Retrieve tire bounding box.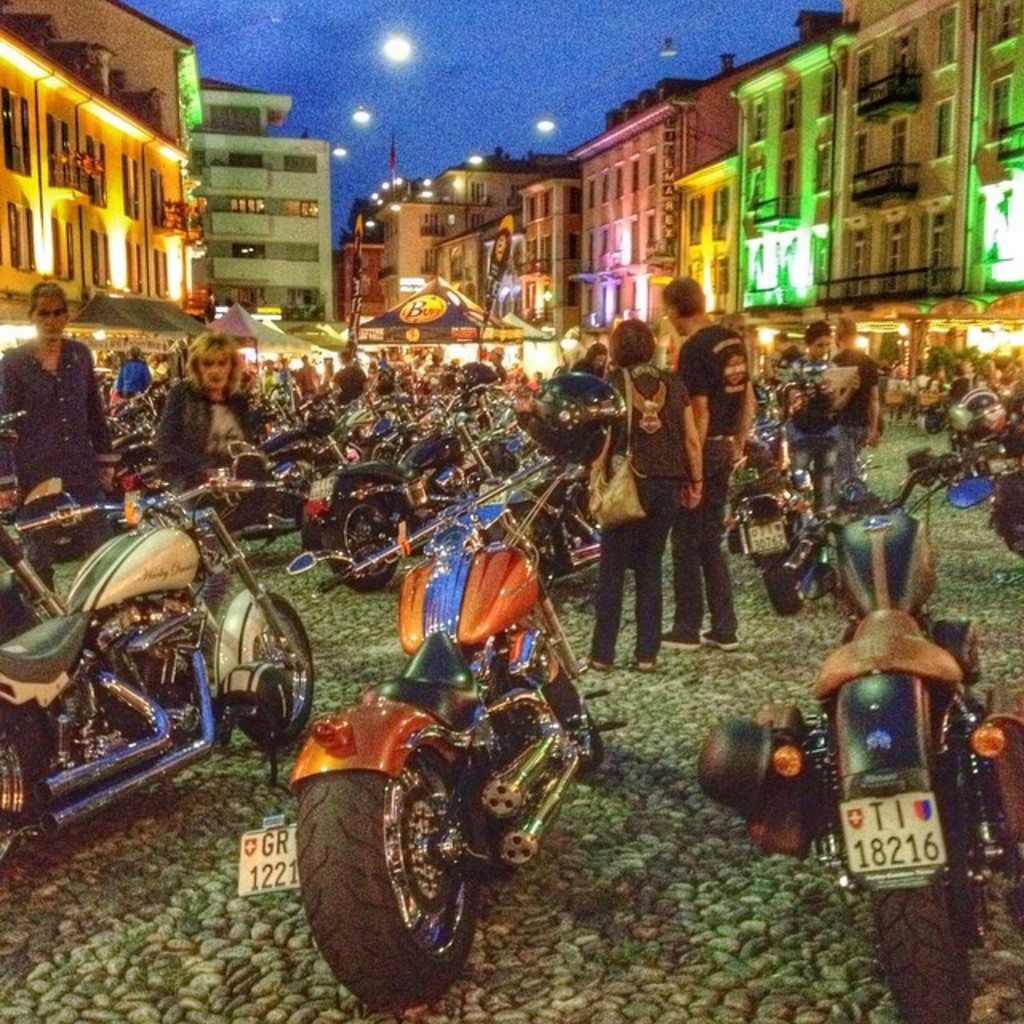
Bounding box: [760, 554, 805, 613].
